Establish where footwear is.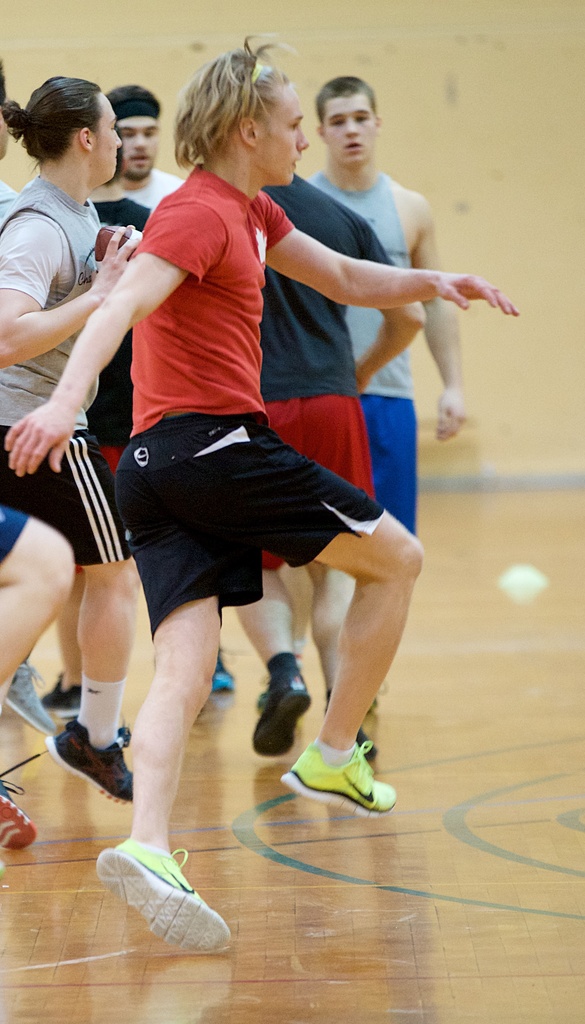
Established at [94, 836, 229, 948].
